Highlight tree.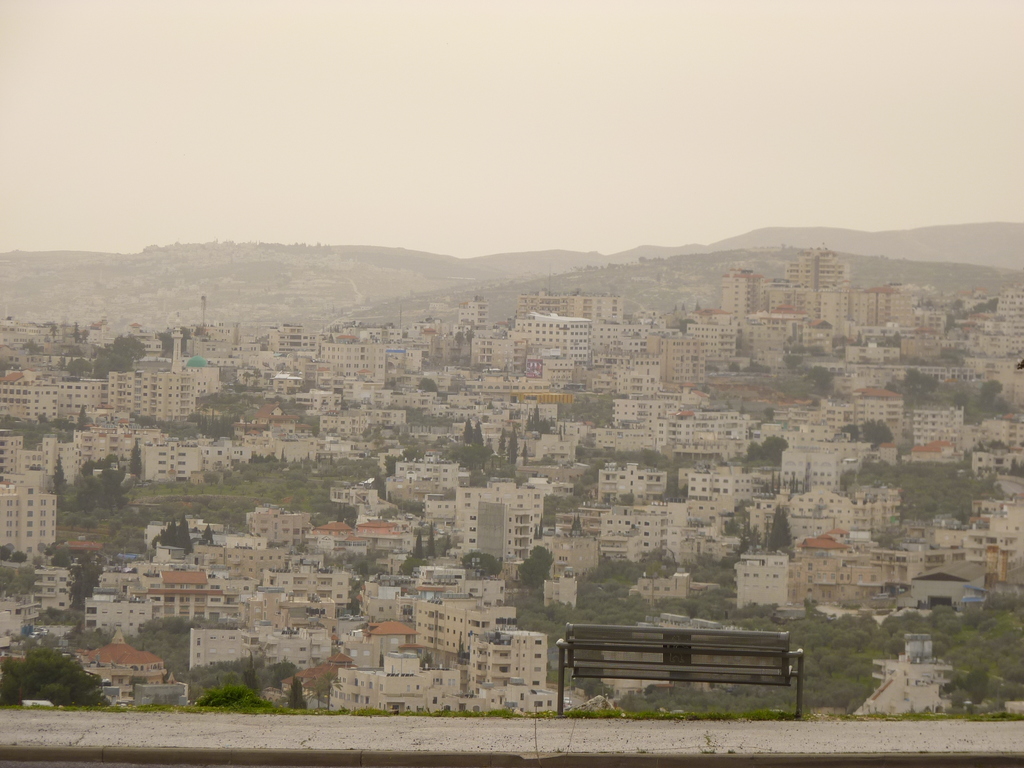
Highlighted region: box(724, 517, 739, 533).
